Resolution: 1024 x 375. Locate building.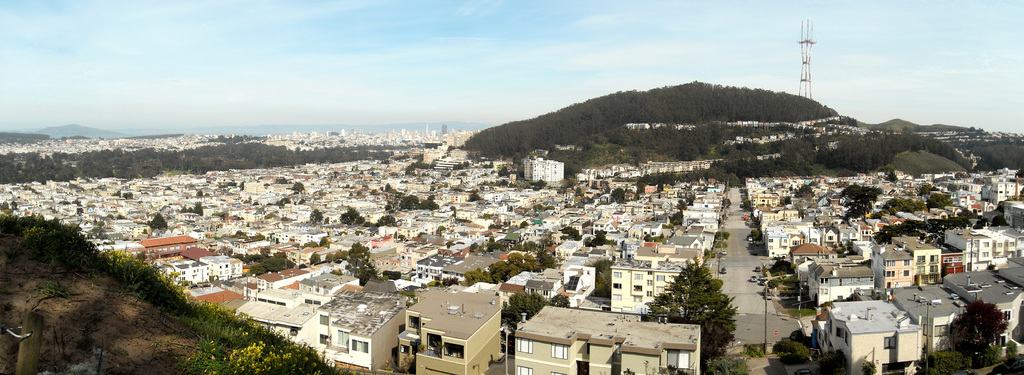
(x1=322, y1=292, x2=410, y2=374).
